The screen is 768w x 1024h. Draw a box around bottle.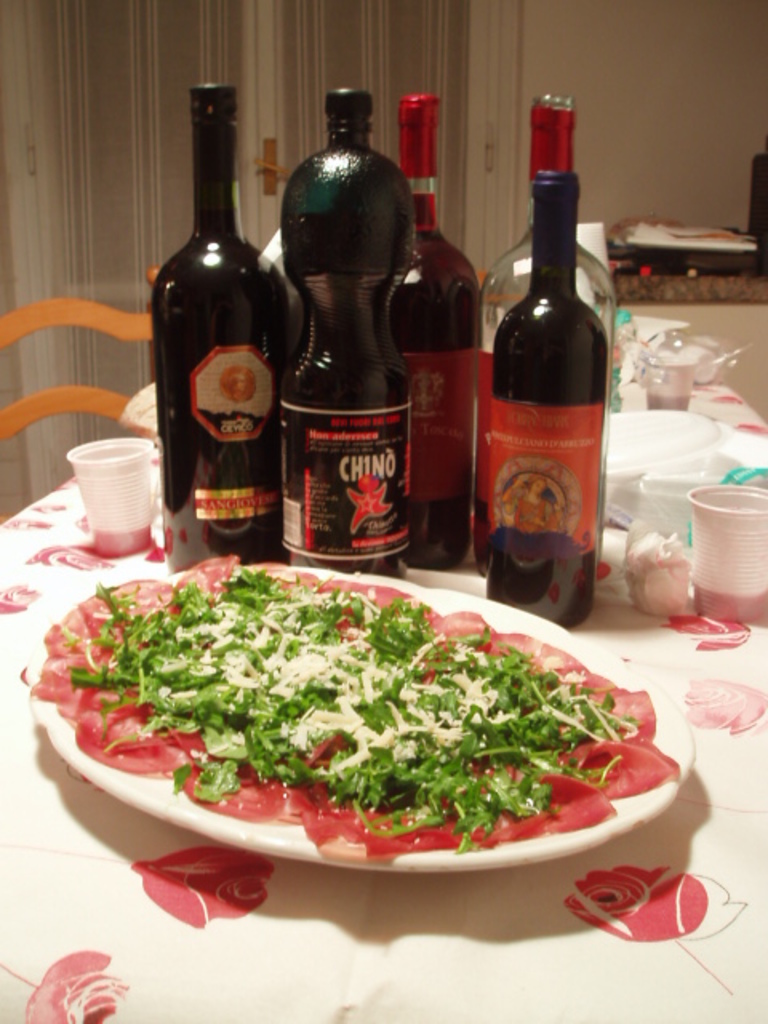
<bbox>387, 94, 477, 571</bbox>.
